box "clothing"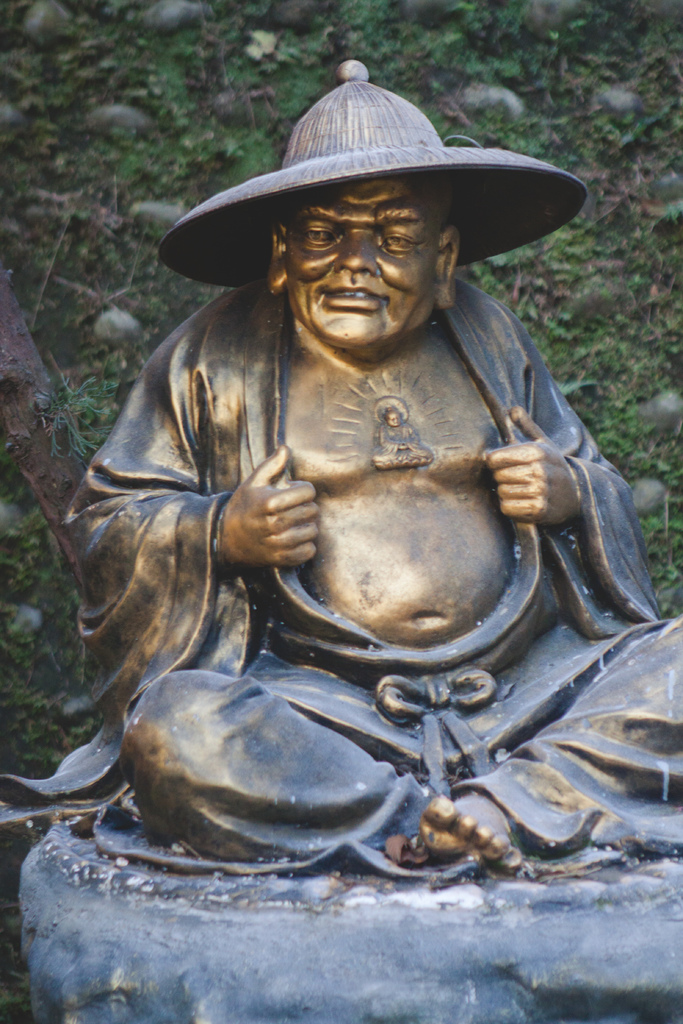
(x1=74, y1=175, x2=648, y2=884)
